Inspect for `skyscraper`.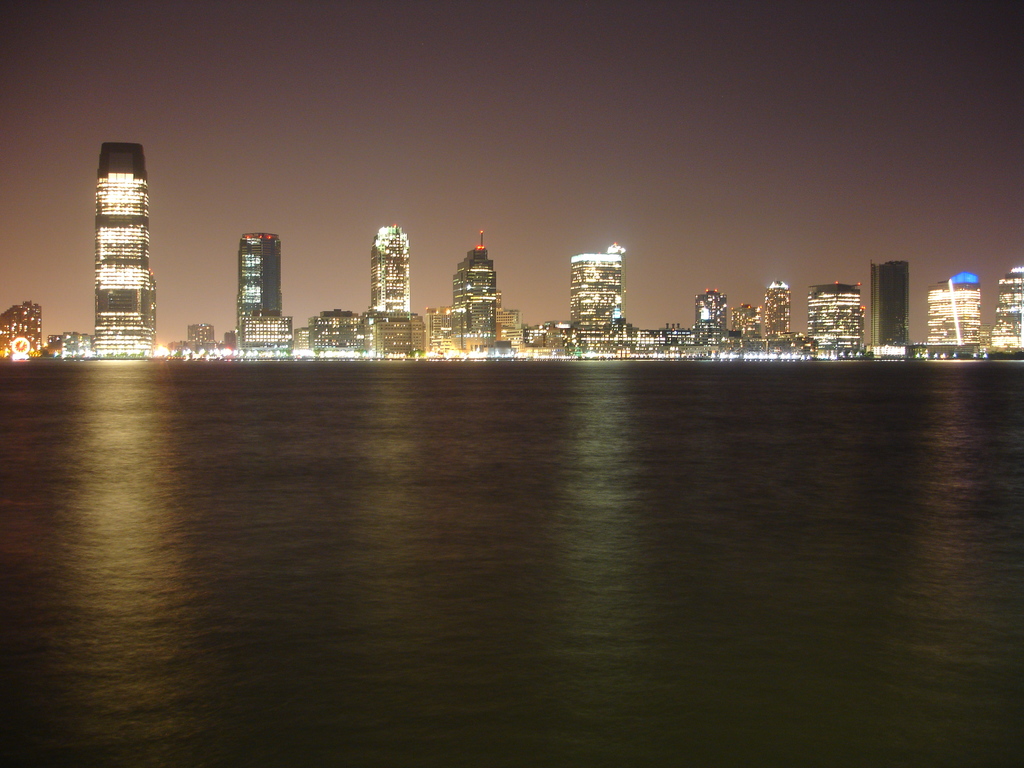
Inspection: 866 249 915 360.
